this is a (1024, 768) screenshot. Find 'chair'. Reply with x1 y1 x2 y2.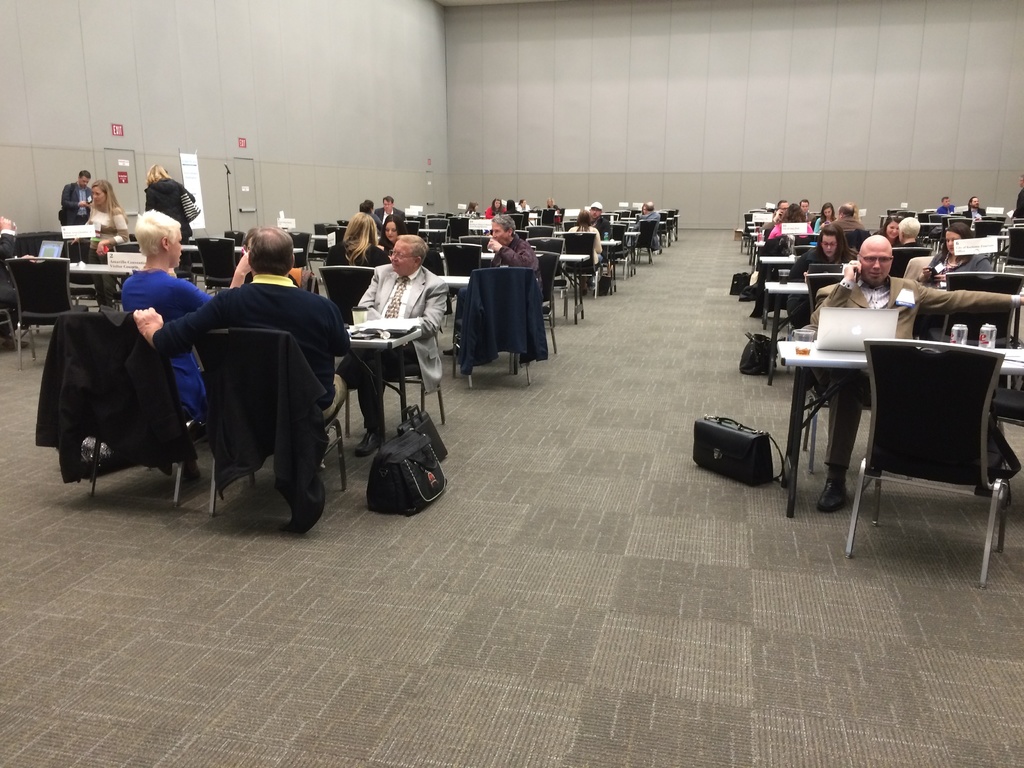
531 253 557 340.
